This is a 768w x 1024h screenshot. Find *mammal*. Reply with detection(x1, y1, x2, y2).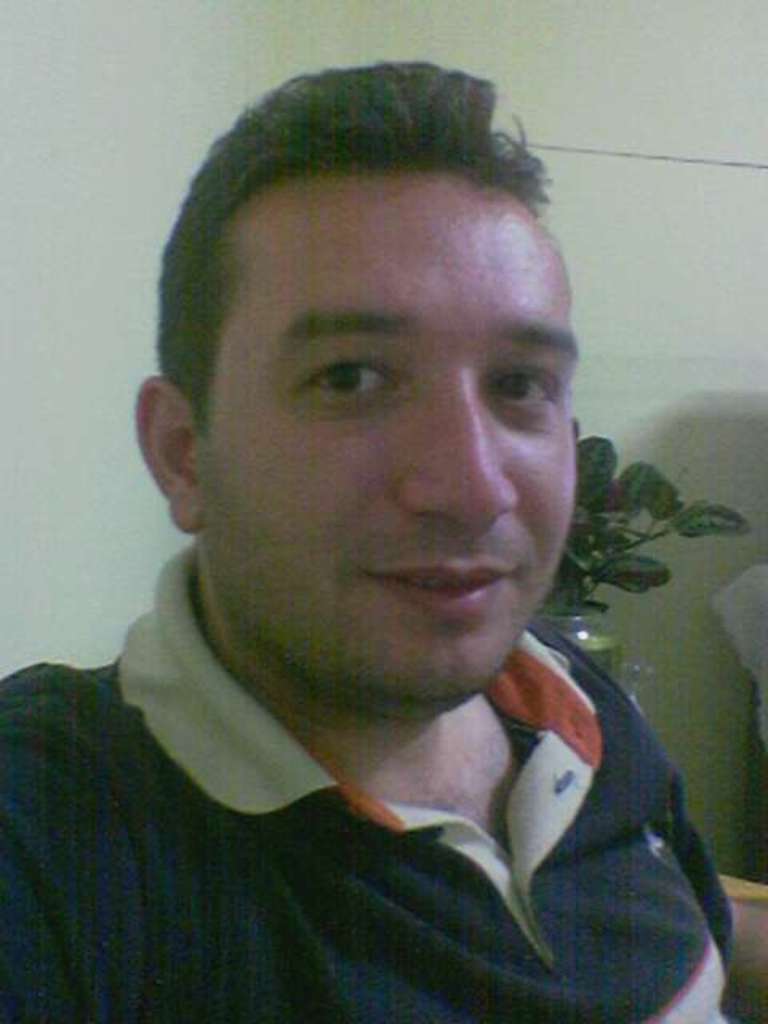
detection(21, 18, 758, 1023).
